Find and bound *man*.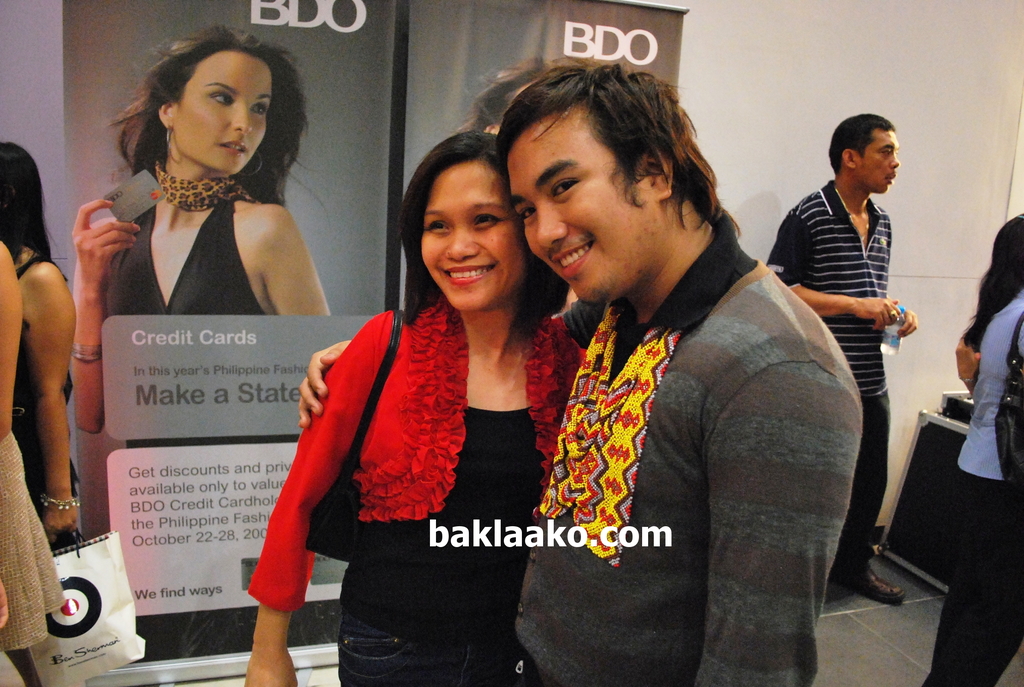
Bound: <box>304,59,868,686</box>.
